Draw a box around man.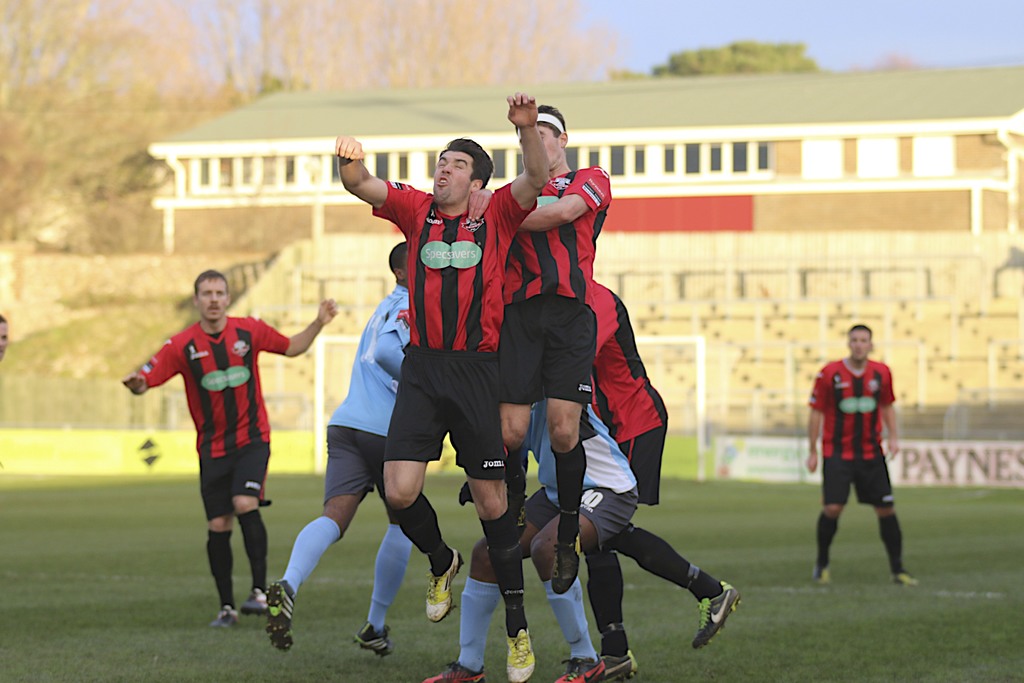
Rect(543, 269, 659, 682).
